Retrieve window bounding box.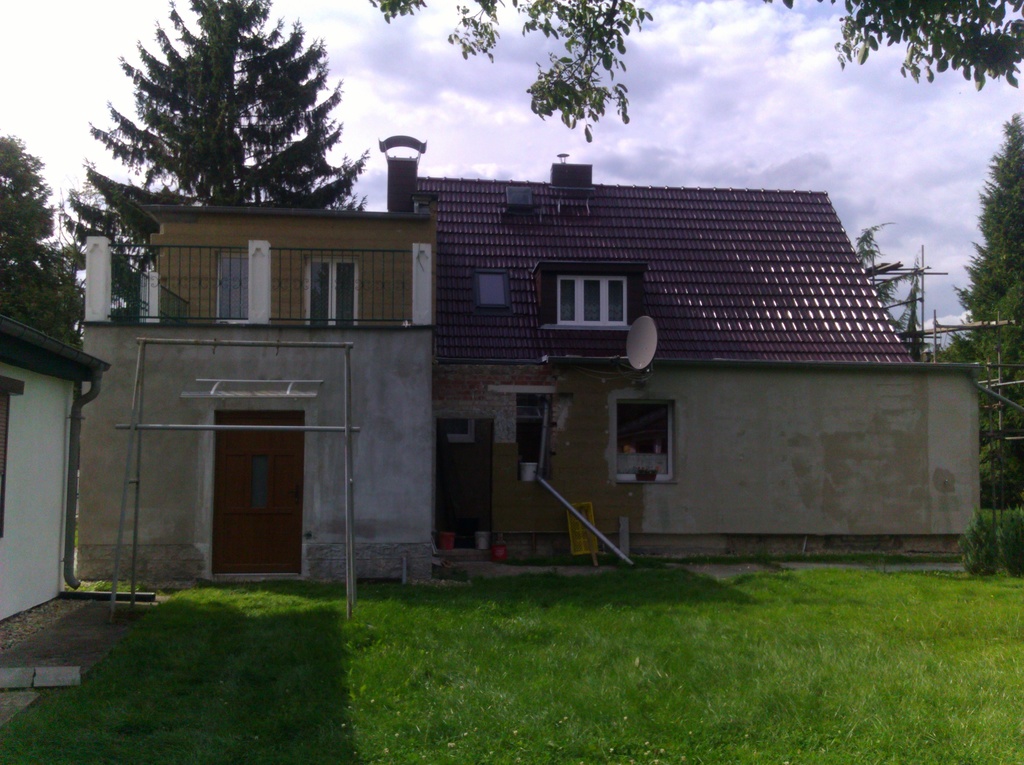
Bounding box: detection(303, 251, 360, 328).
